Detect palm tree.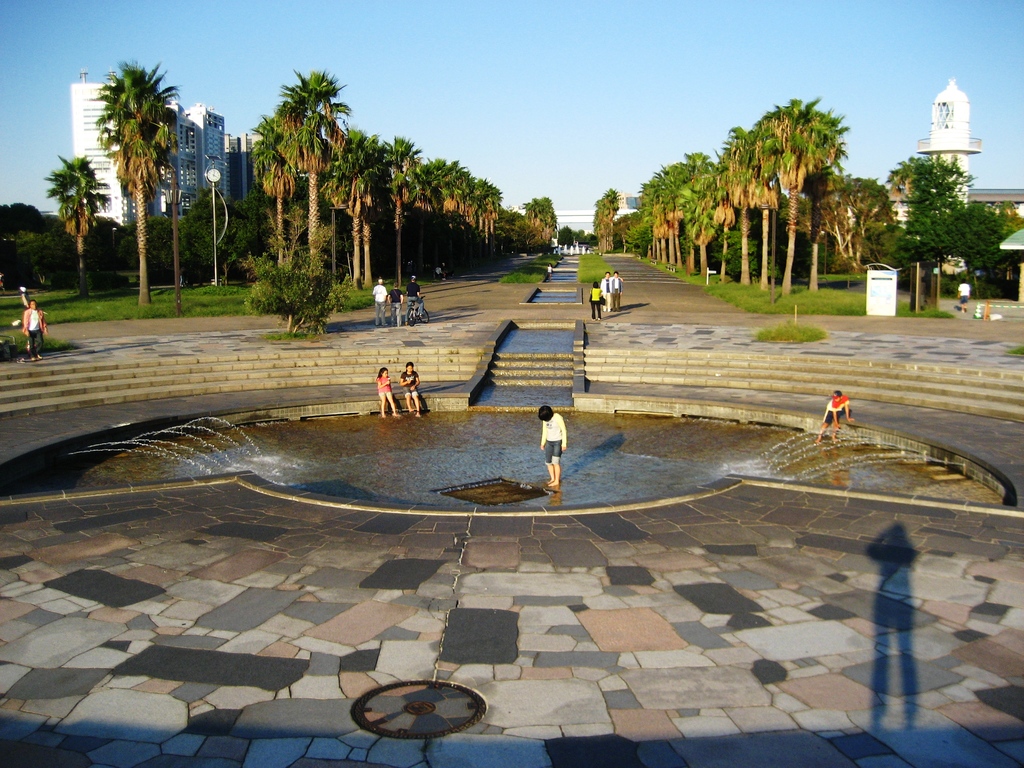
Detected at box(44, 150, 117, 301).
